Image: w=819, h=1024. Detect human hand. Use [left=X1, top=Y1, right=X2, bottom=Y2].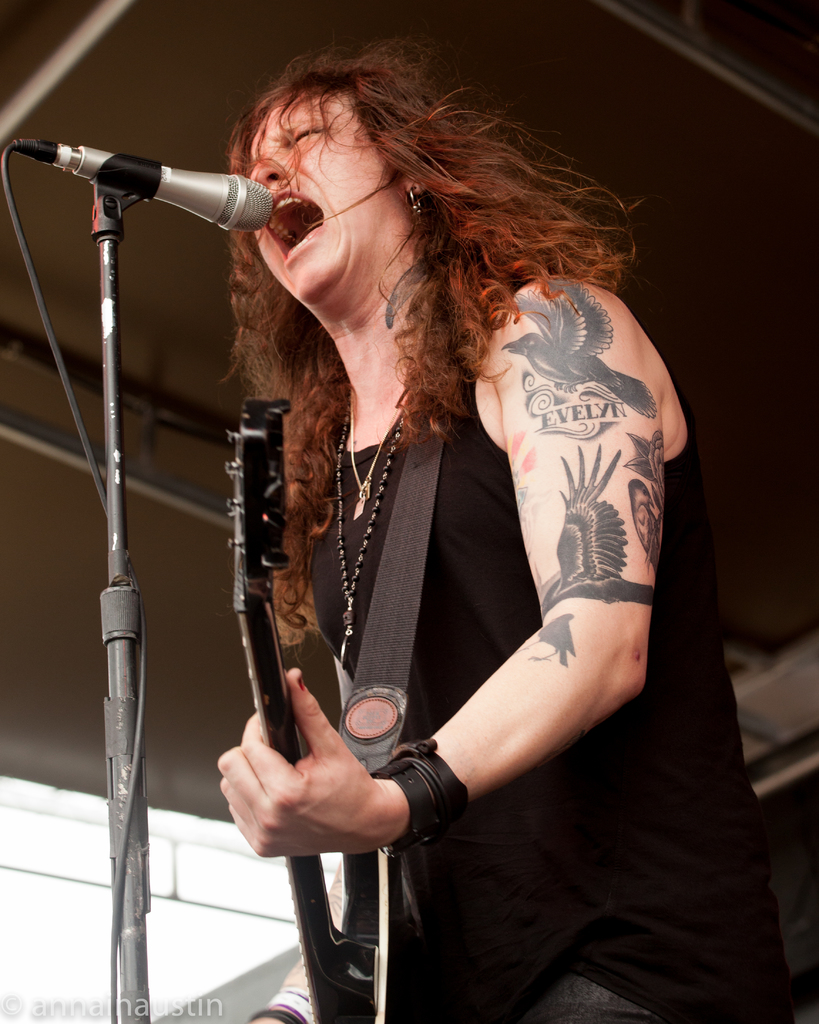
[left=216, top=684, right=418, bottom=870].
